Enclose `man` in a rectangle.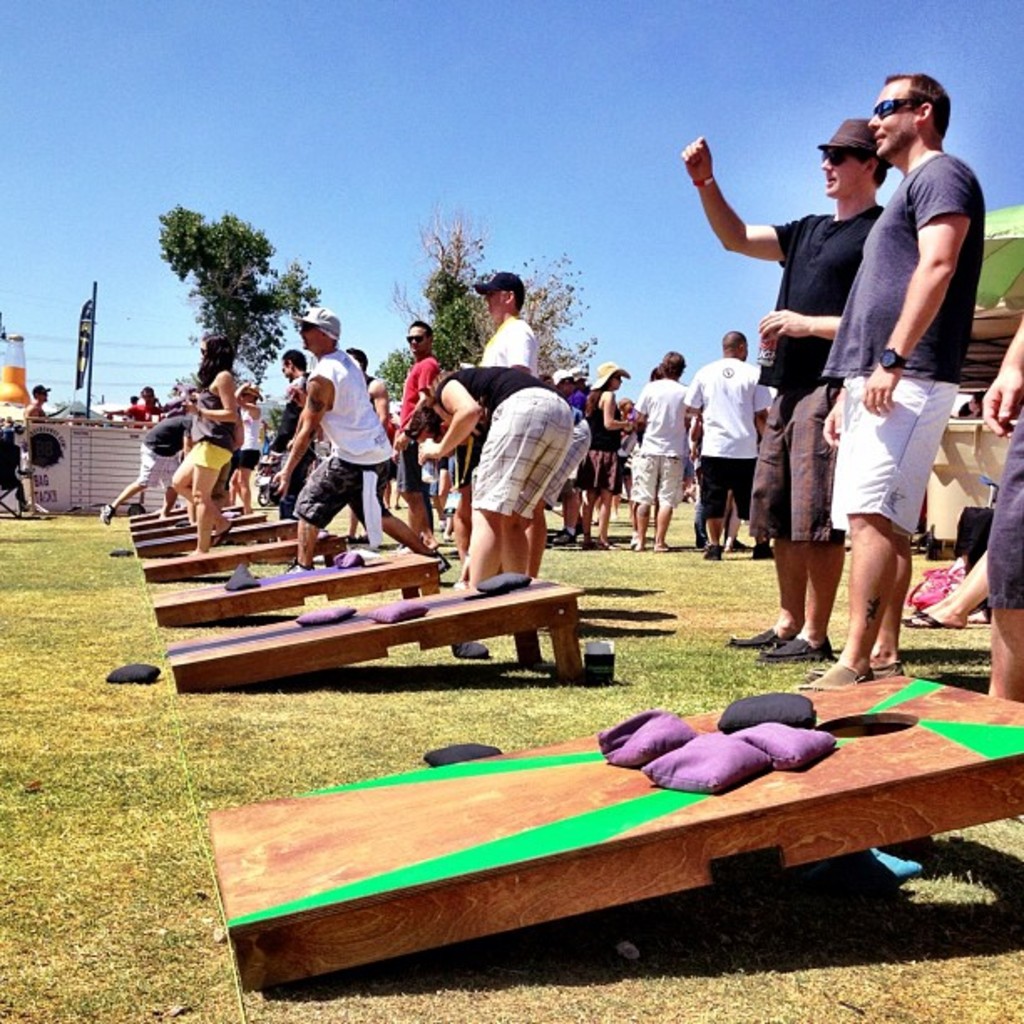
x1=679, y1=117, x2=890, y2=656.
